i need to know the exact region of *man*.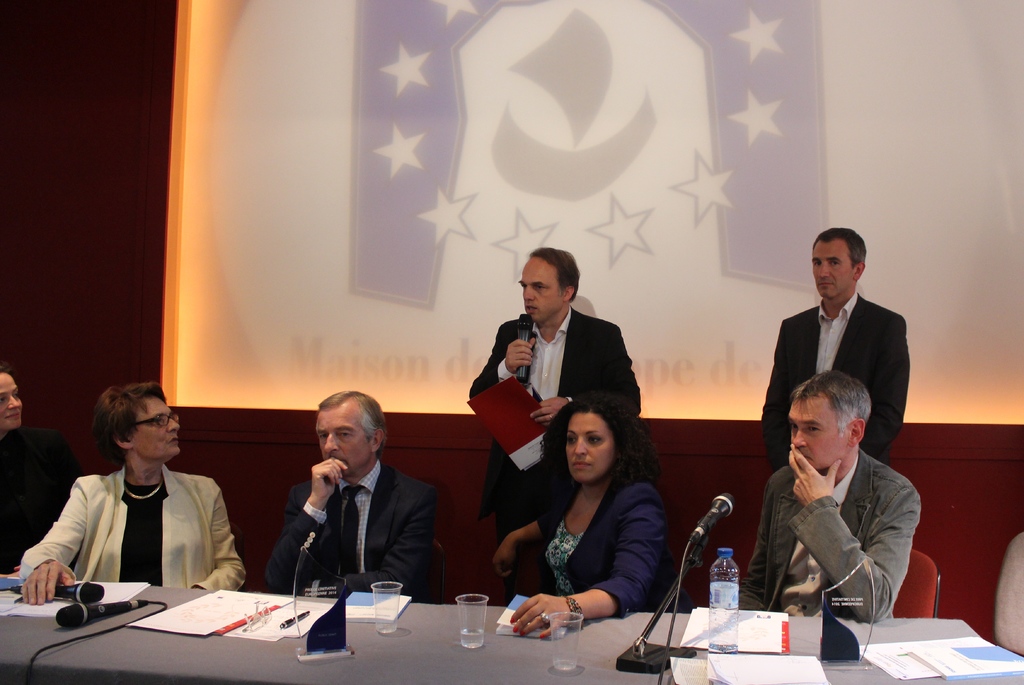
Region: pyautogui.locateOnScreen(738, 367, 924, 621).
